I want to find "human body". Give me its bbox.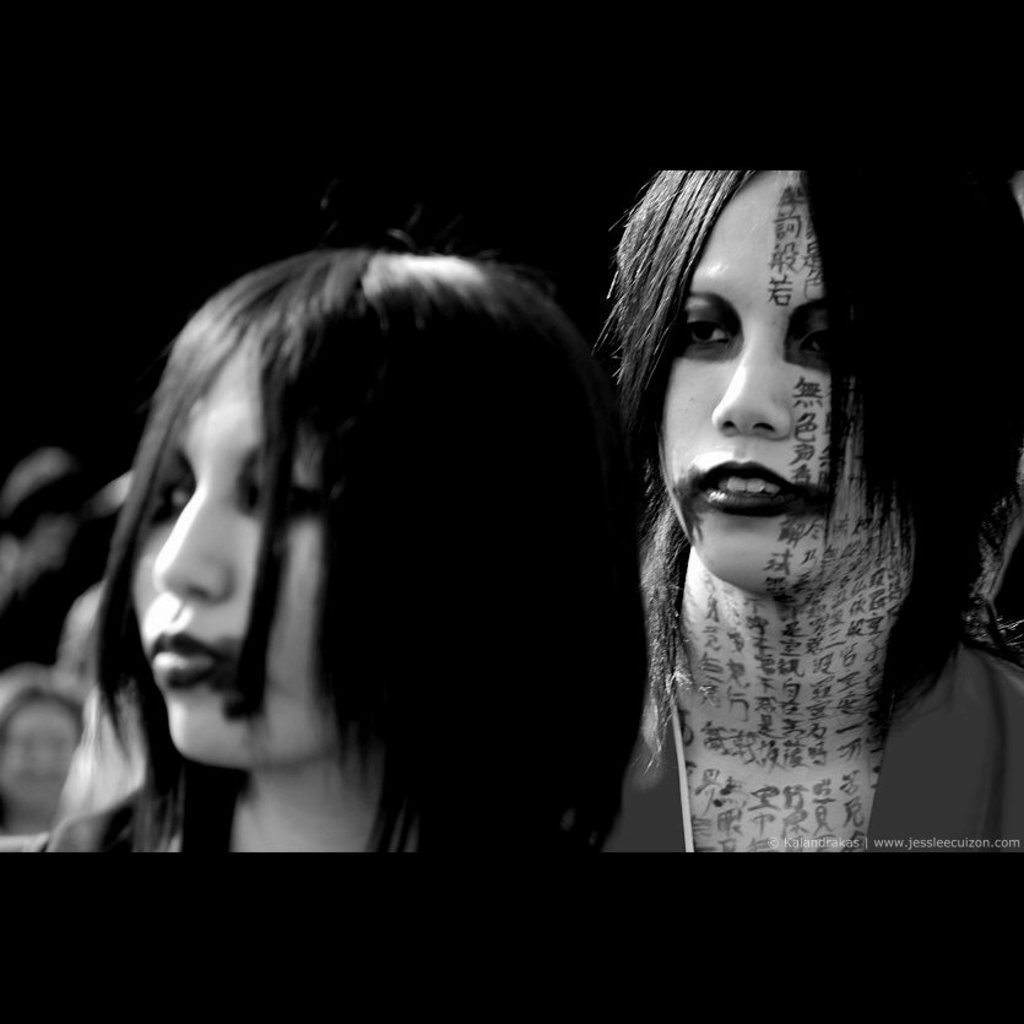
(x1=28, y1=765, x2=430, y2=858).
